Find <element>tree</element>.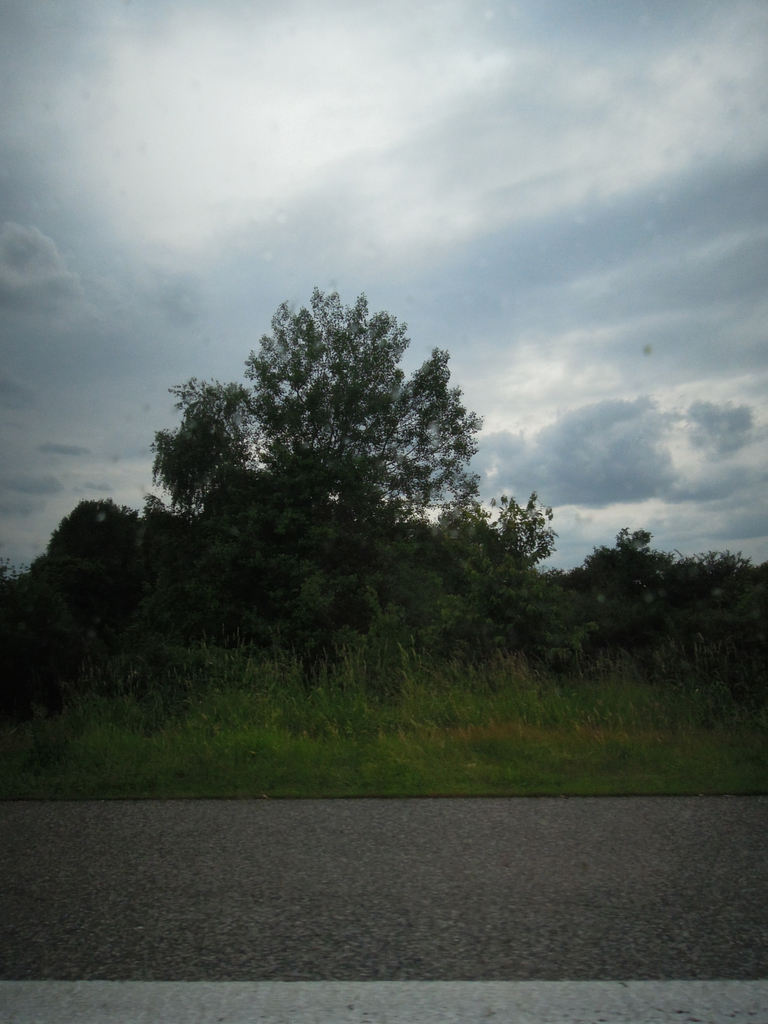
x1=13 y1=483 x2=188 y2=642.
